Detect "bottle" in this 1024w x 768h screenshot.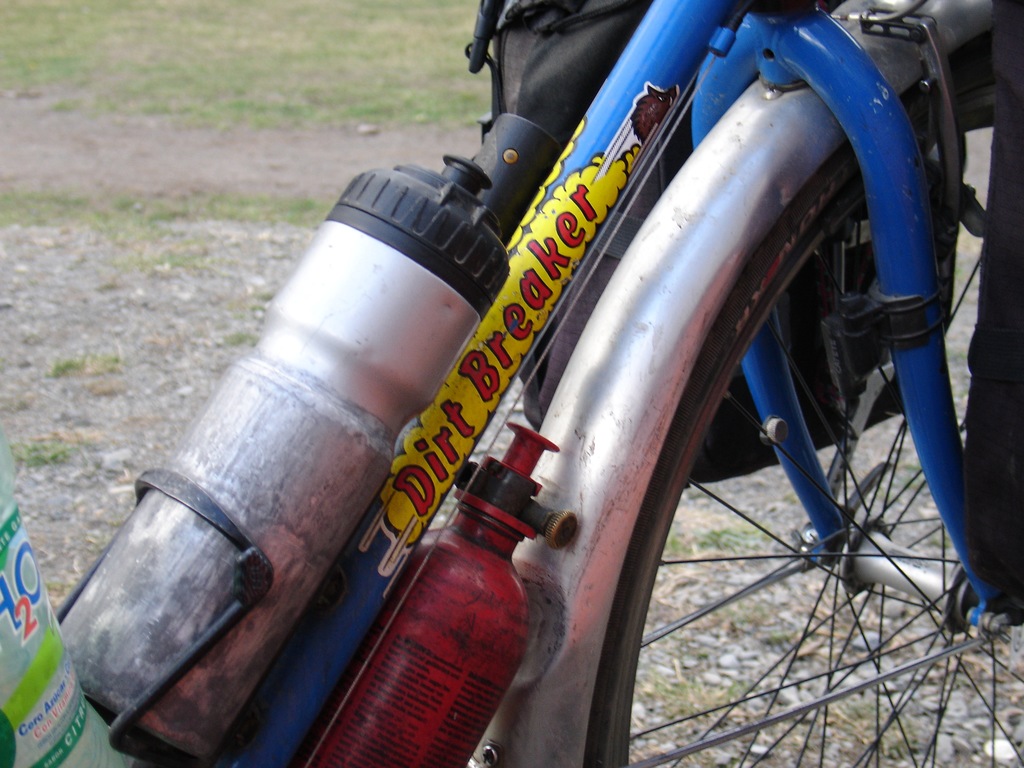
Detection: 0/157/532/767.
